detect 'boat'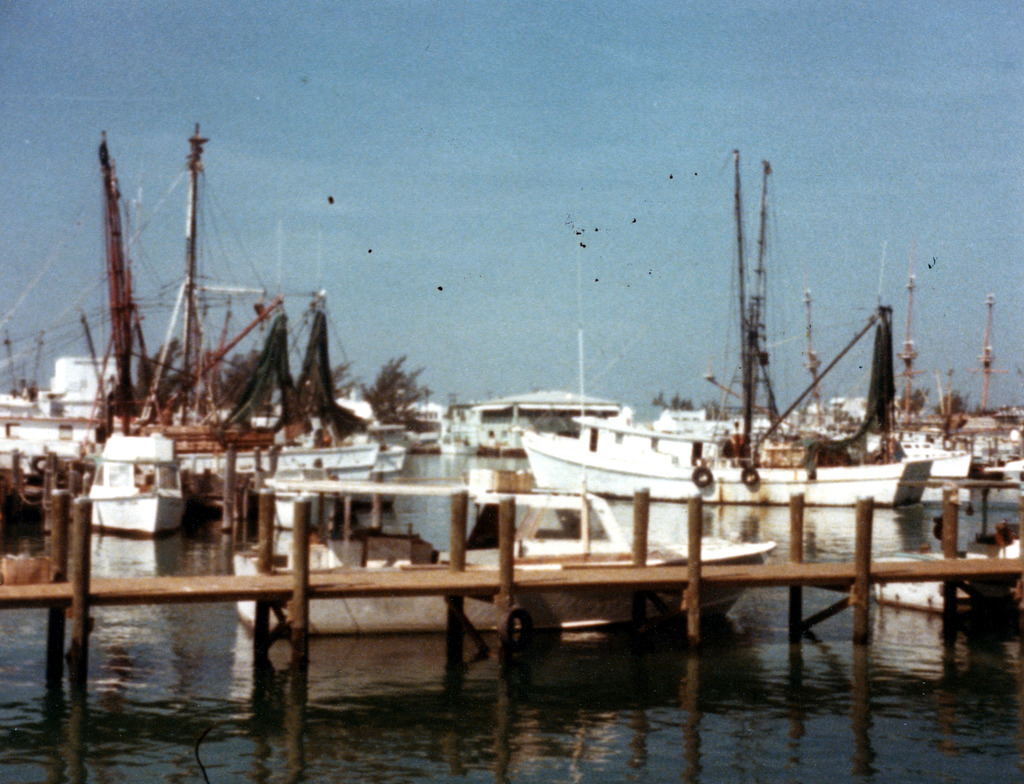
{"left": 519, "top": 148, "right": 934, "bottom": 515}
